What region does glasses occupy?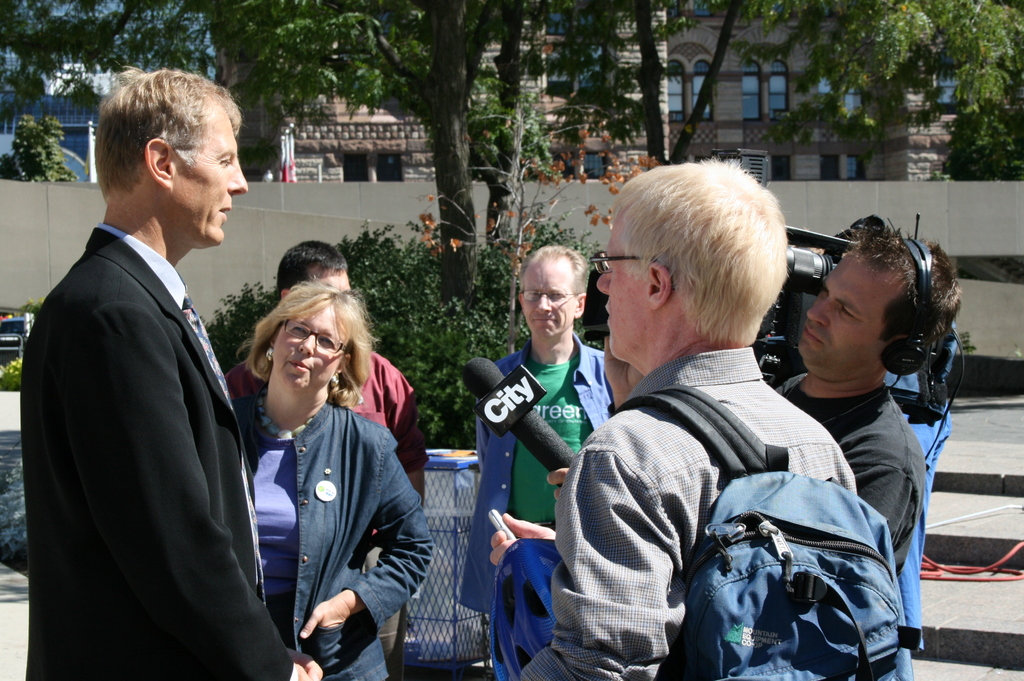
select_region(283, 317, 348, 356).
